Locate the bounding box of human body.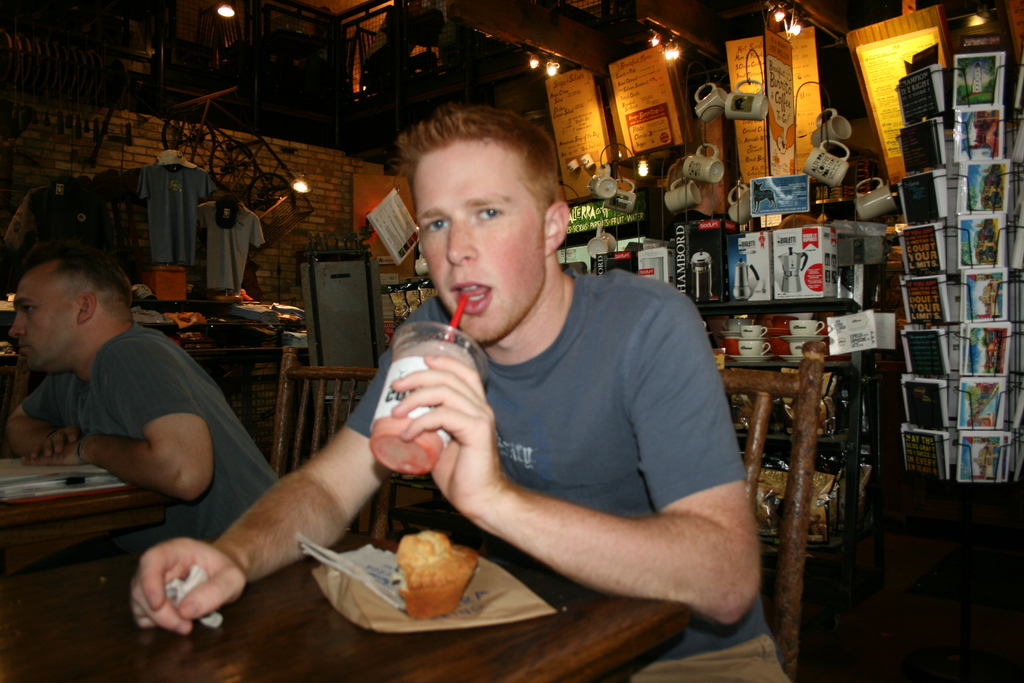
Bounding box: bbox(129, 99, 796, 682).
